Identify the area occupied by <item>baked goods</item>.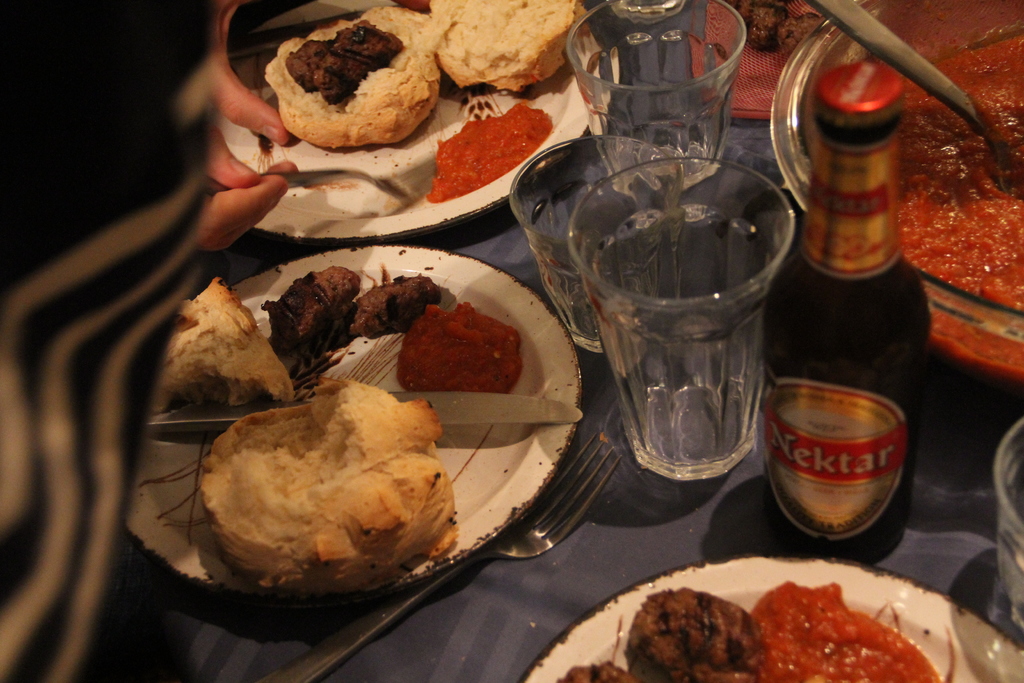
Area: 196,380,455,616.
